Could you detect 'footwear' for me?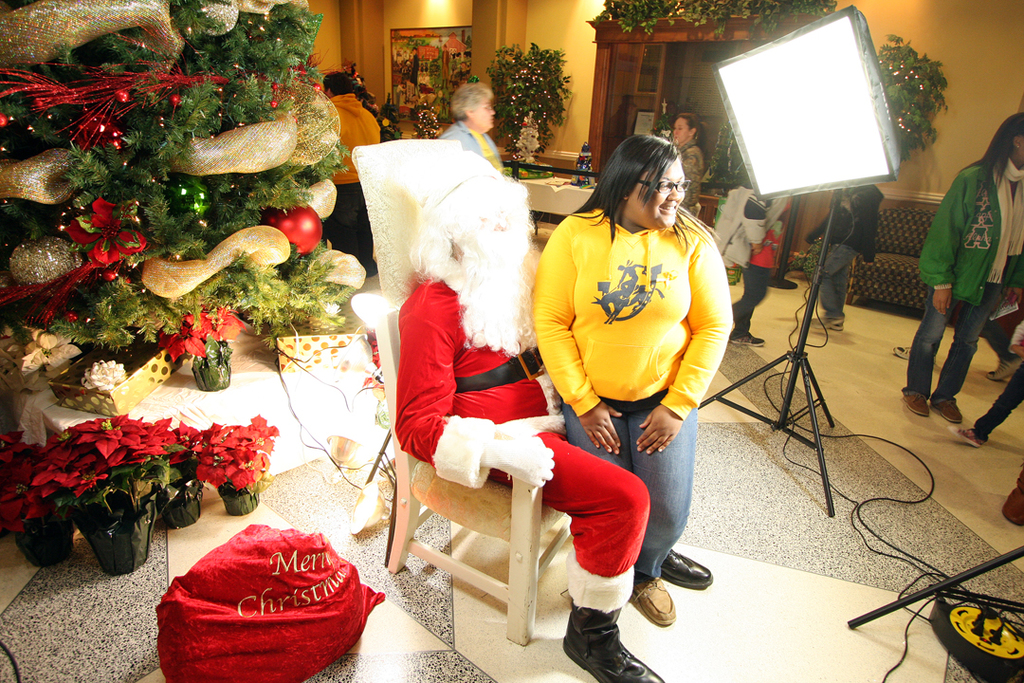
Detection result: select_region(727, 326, 774, 346).
